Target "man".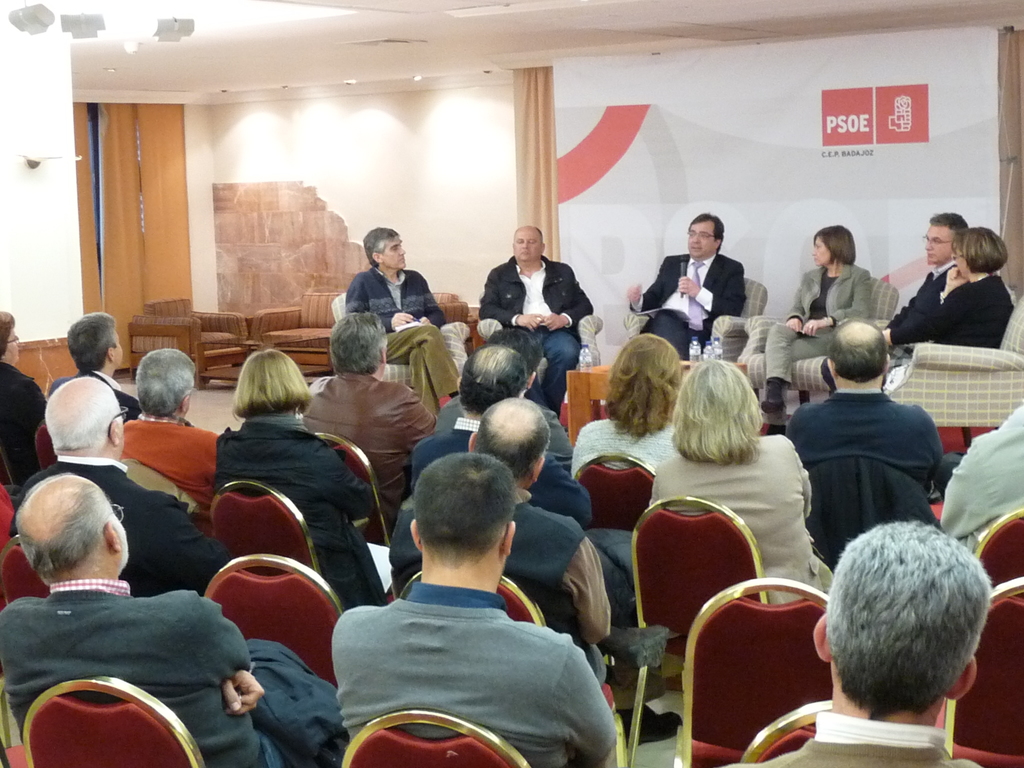
Target region: l=628, t=210, r=747, b=362.
